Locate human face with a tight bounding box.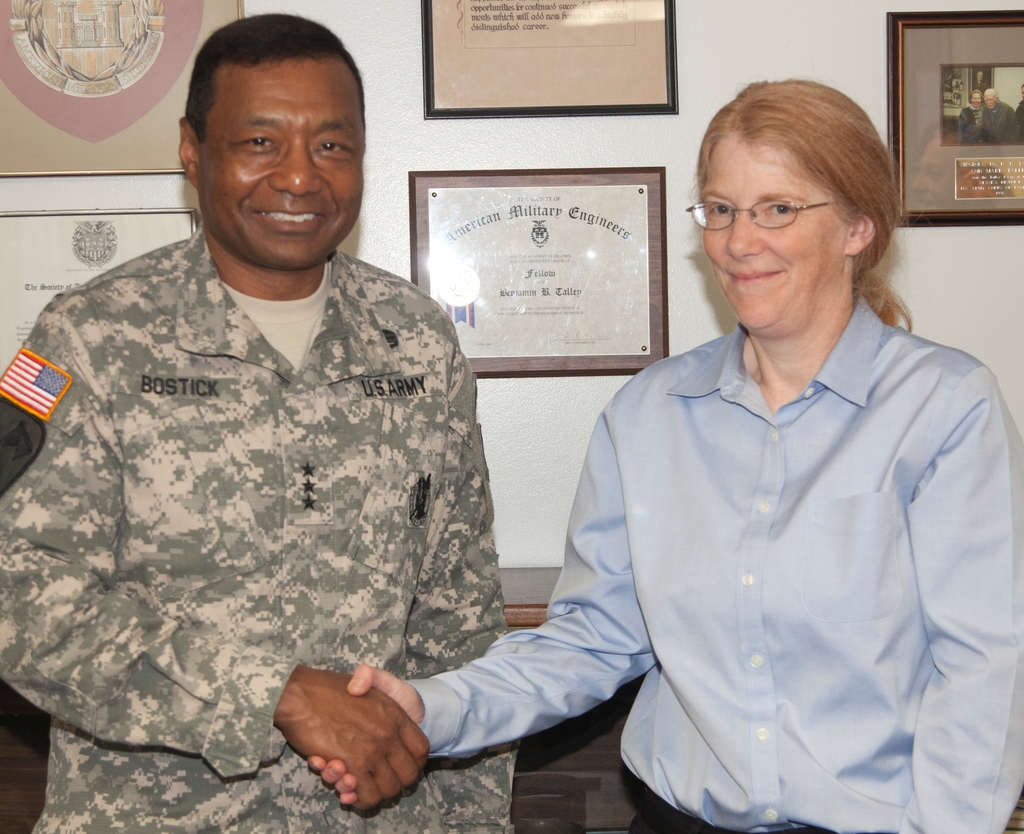
[970,91,980,106].
